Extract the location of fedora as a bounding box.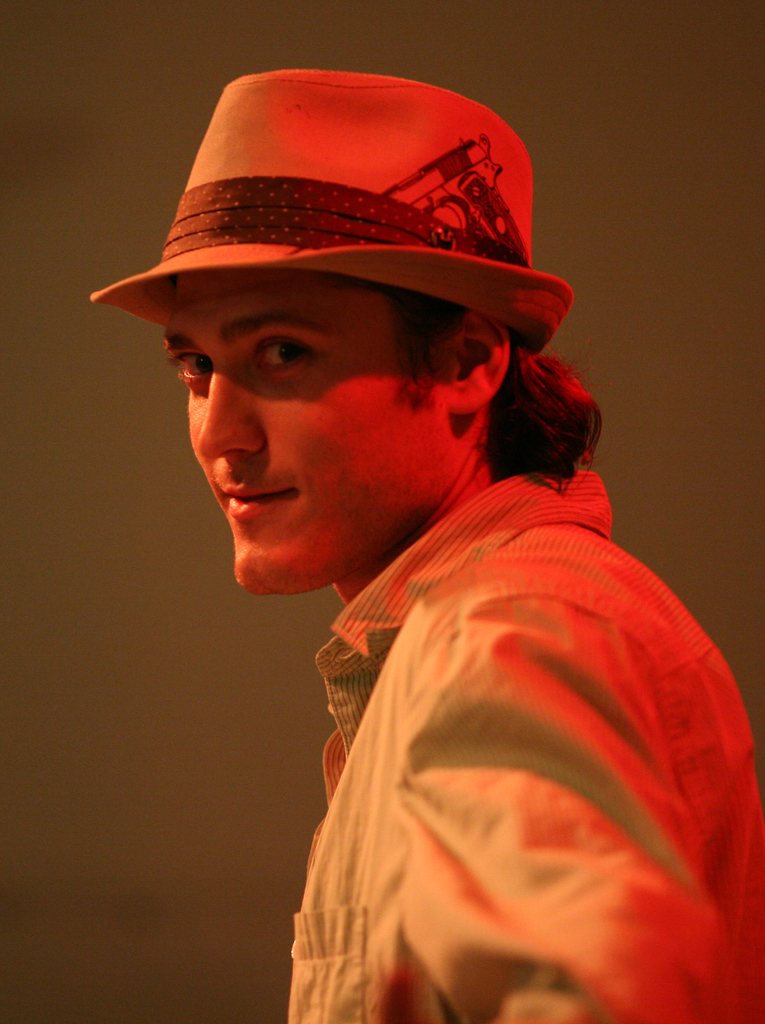
<box>86,47,587,307</box>.
